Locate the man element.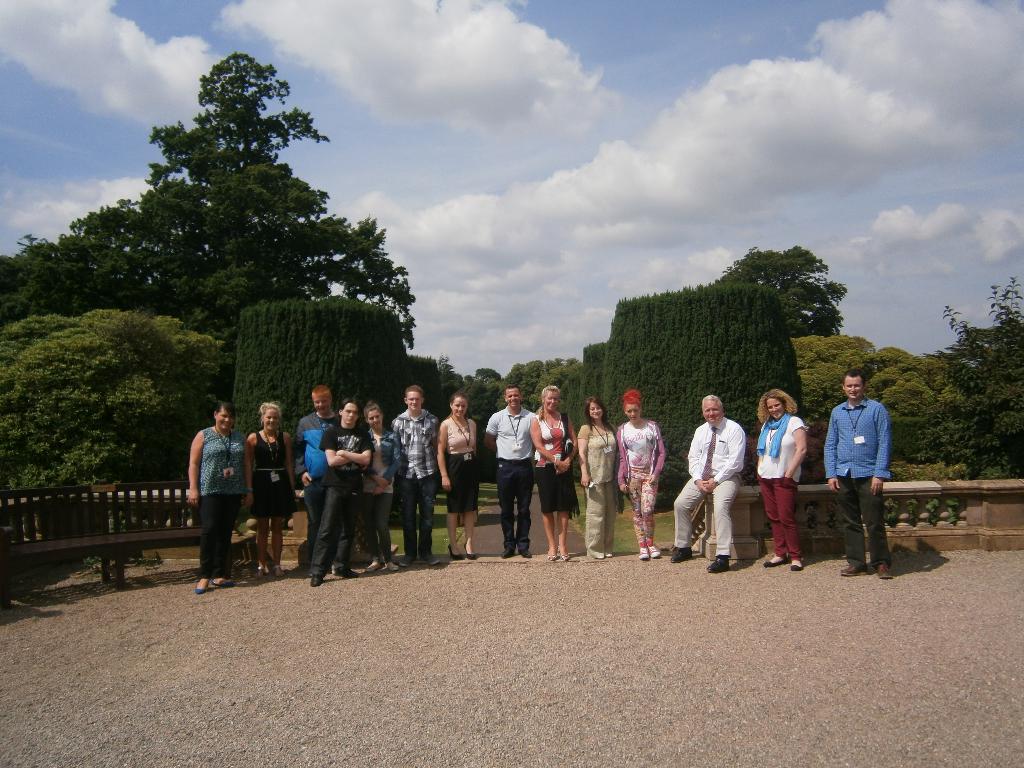
Element bbox: [827, 371, 909, 568].
